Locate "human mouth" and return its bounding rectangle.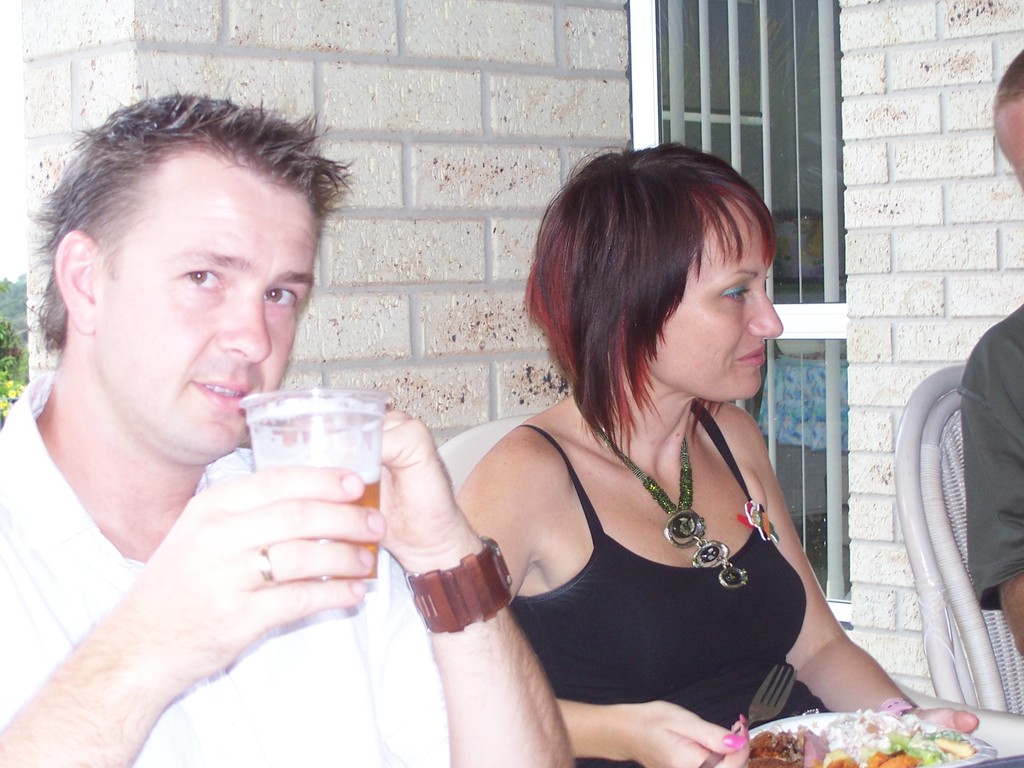
(left=189, top=383, right=251, bottom=415).
